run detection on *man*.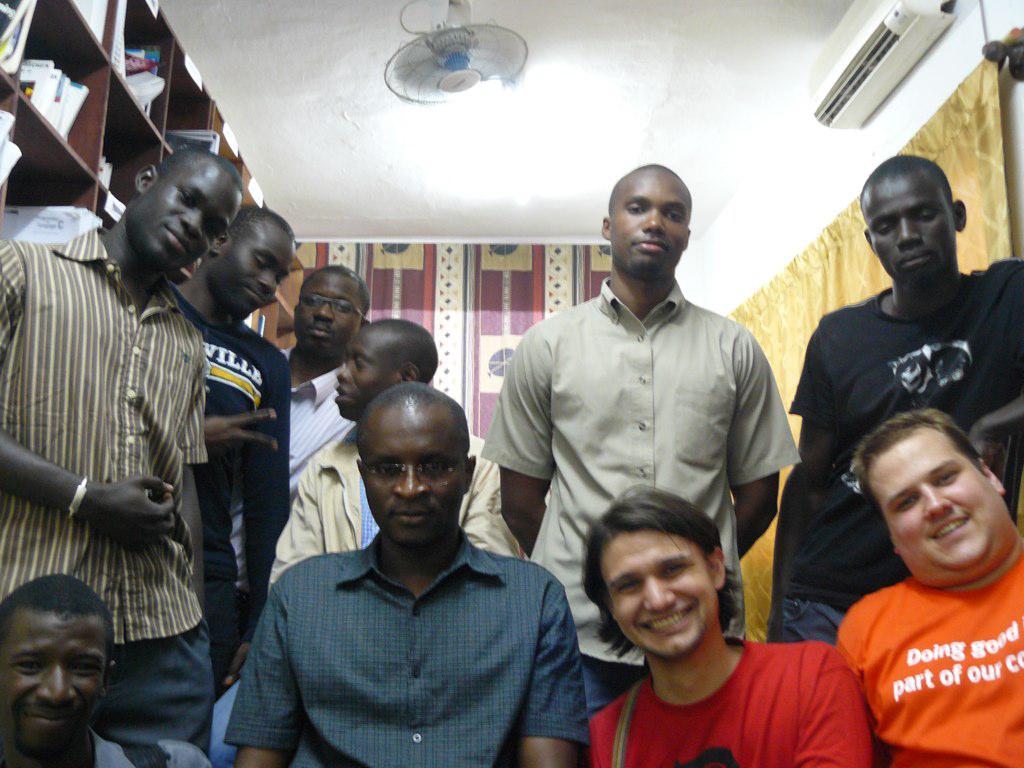
Result: 590:482:864:767.
